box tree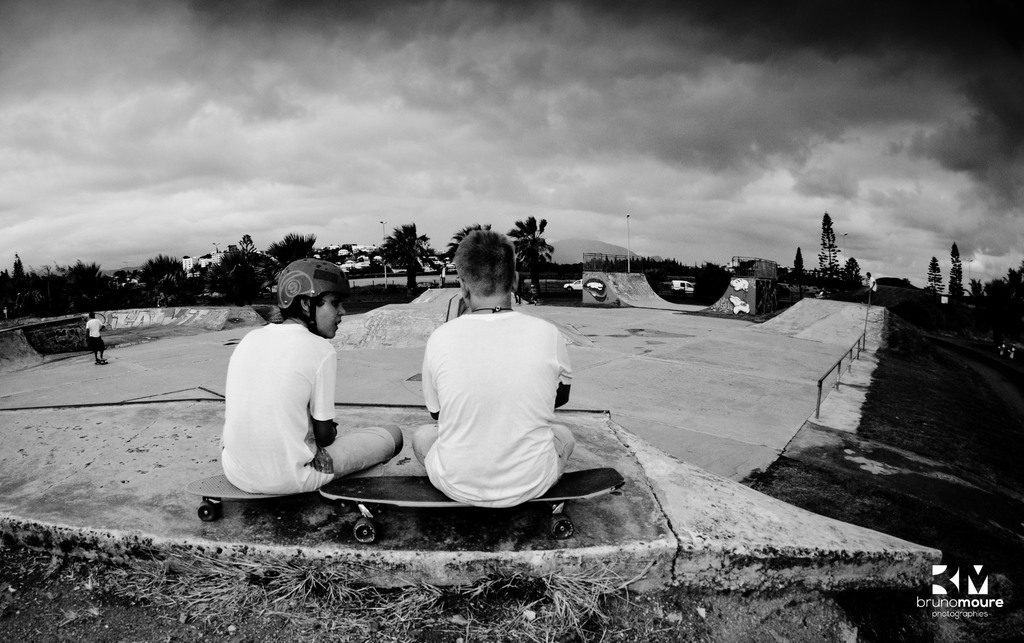
locate(815, 210, 849, 295)
